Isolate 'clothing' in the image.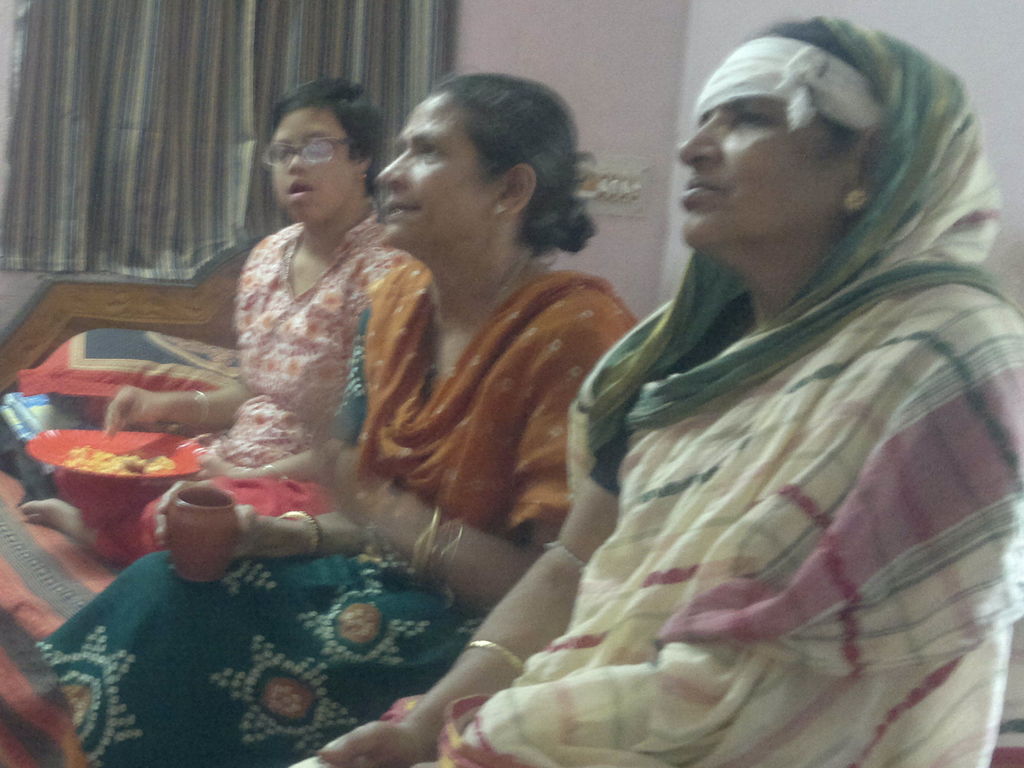
Isolated region: crop(19, 245, 642, 767).
